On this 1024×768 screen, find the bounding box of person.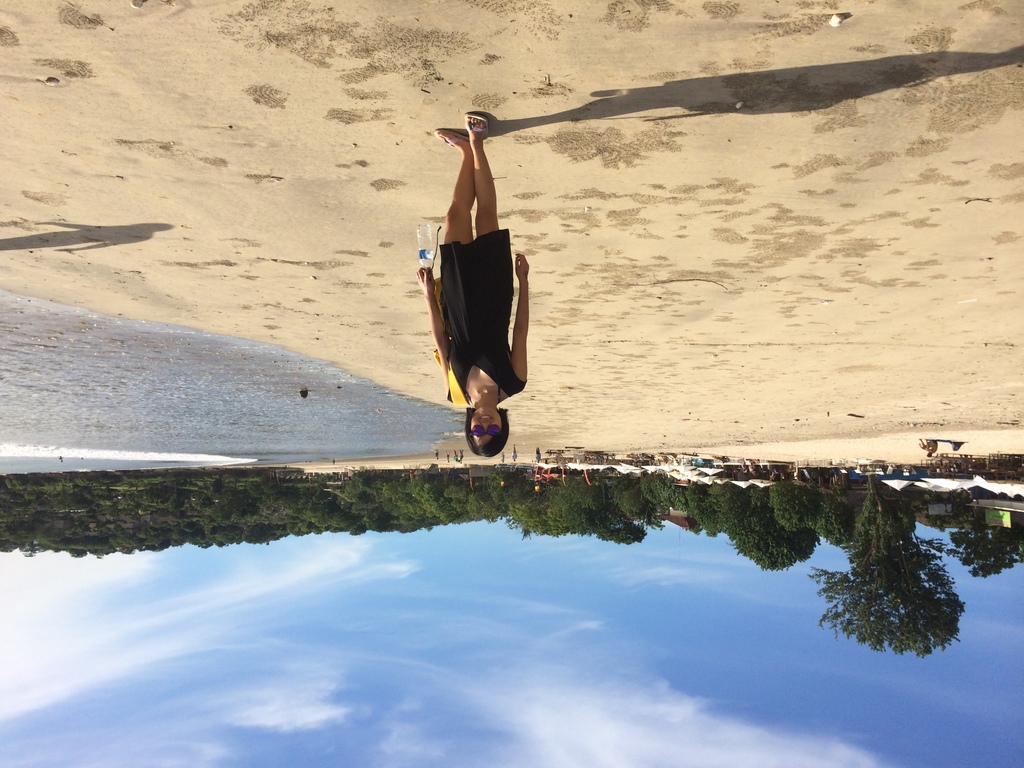
Bounding box: 914/436/936/458.
